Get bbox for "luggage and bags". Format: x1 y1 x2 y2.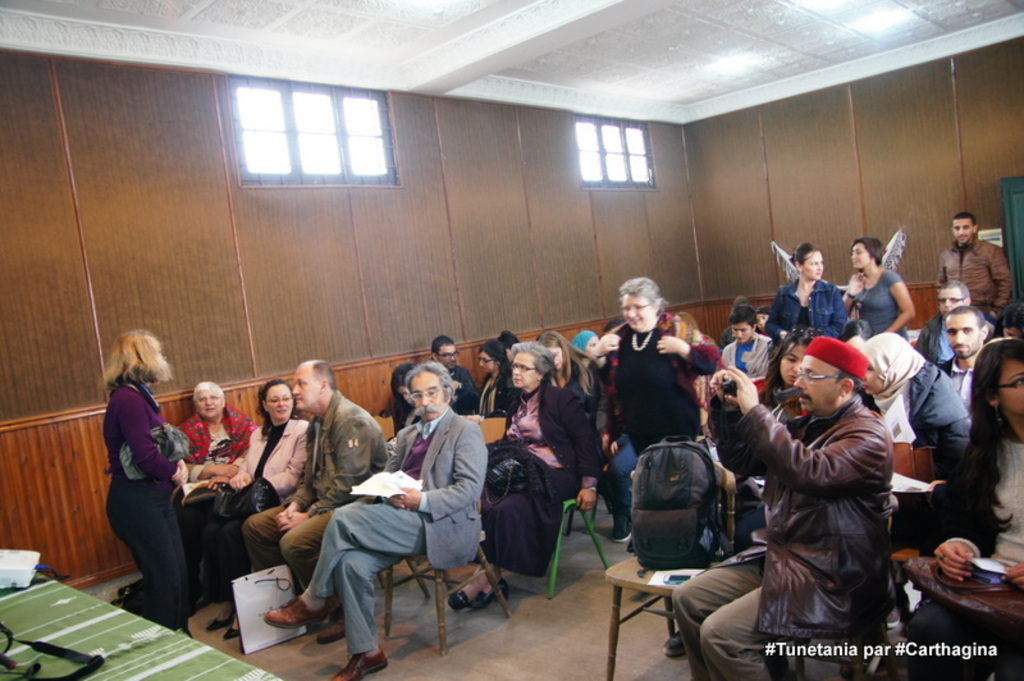
481 438 525 501.
